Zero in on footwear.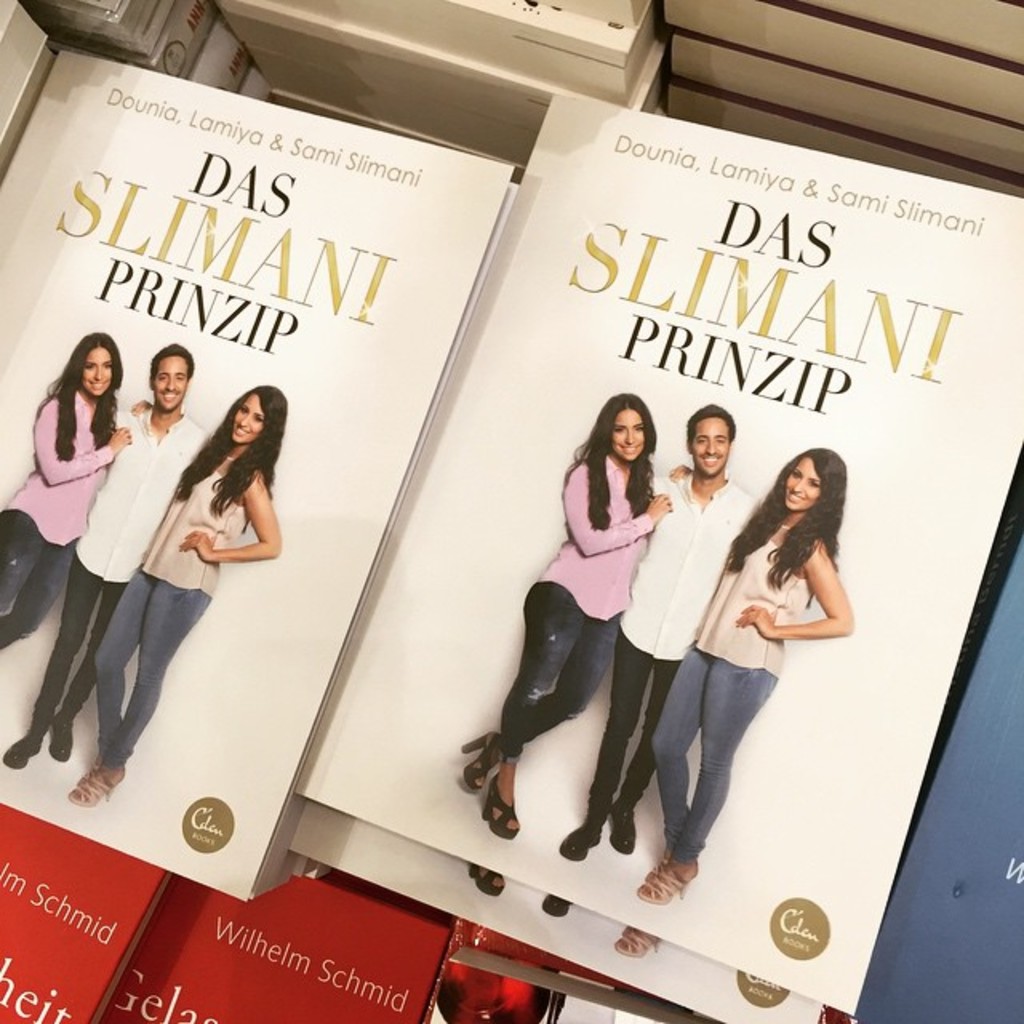
Zeroed in: region(474, 854, 506, 896).
